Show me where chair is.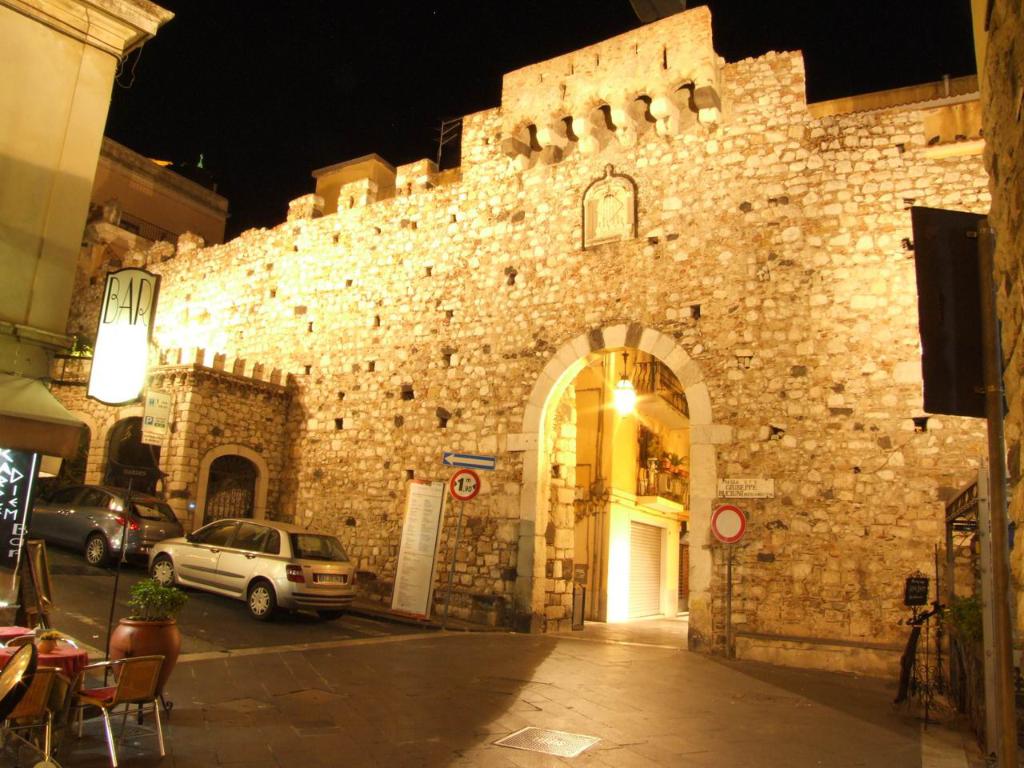
chair is at region(7, 634, 83, 751).
